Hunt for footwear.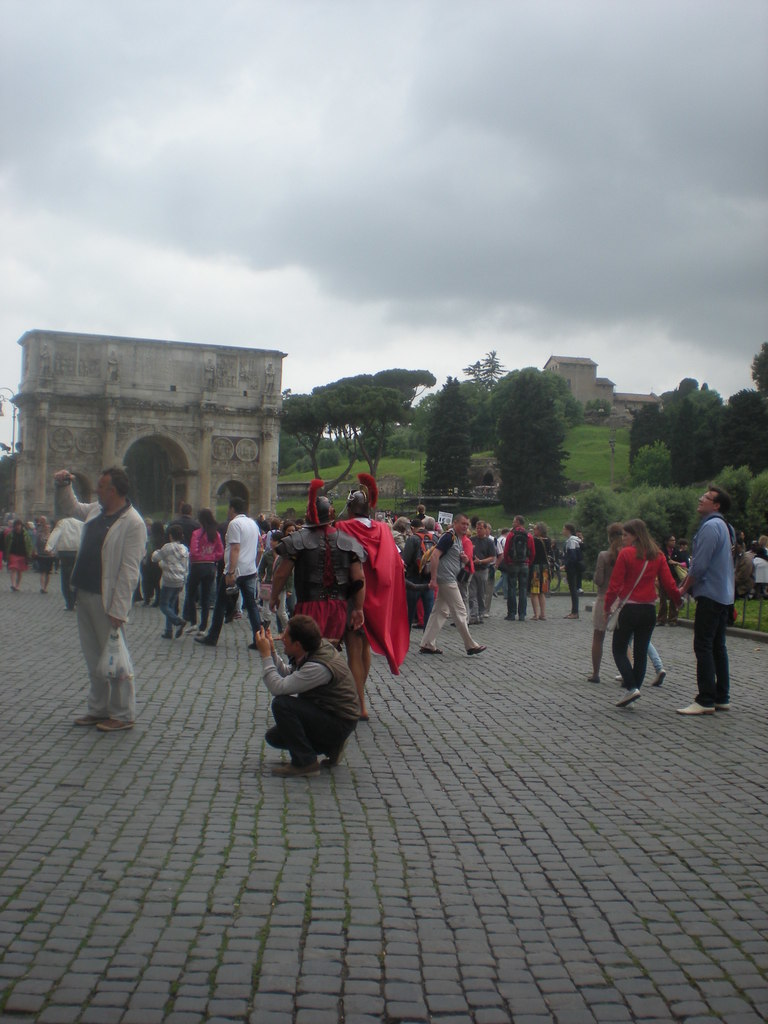
Hunted down at [465,641,487,655].
